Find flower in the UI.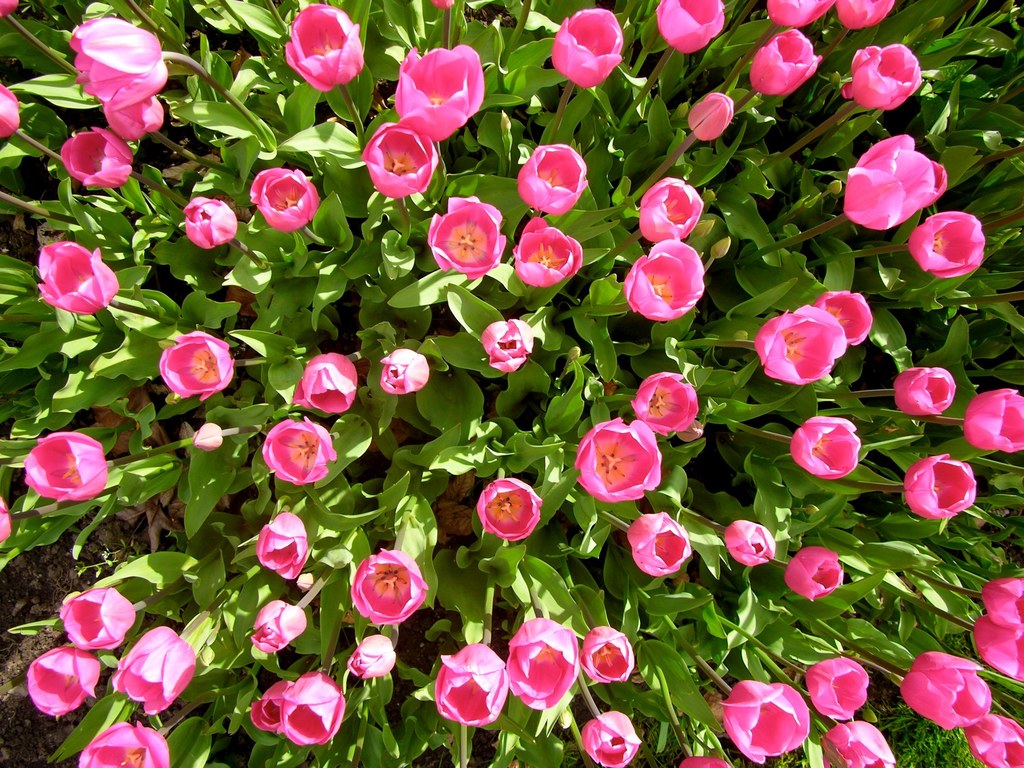
UI element at BBox(572, 420, 666, 499).
